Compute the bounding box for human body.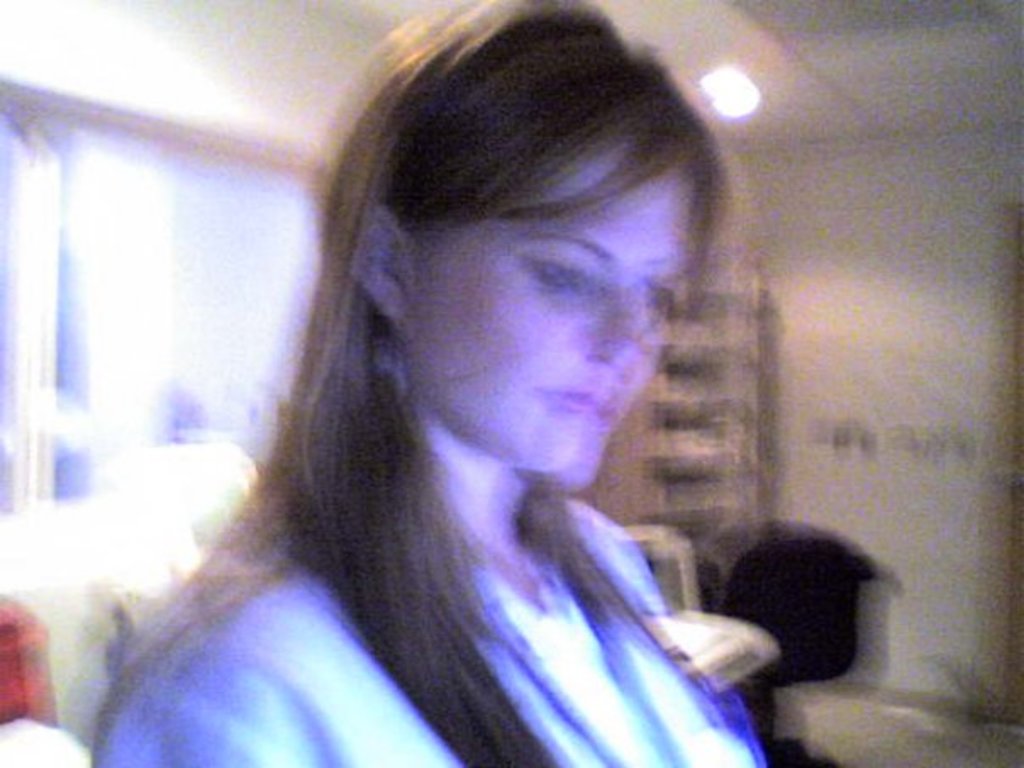
<bbox>90, 56, 854, 743</bbox>.
